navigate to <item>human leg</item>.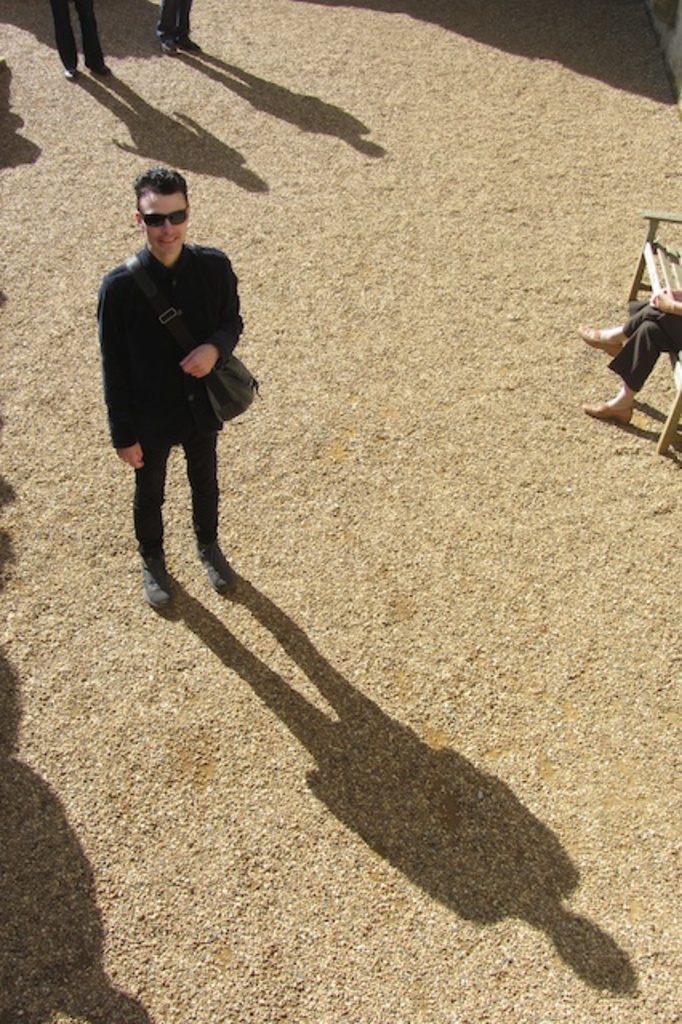
Navigation target: rect(67, 0, 101, 77).
